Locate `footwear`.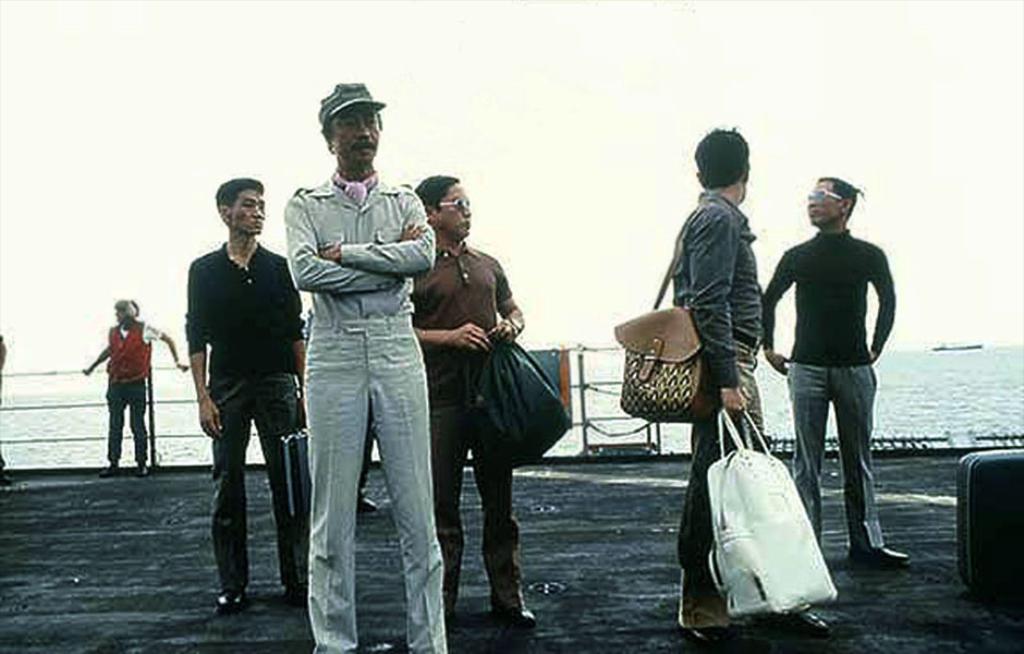
Bounding box: (x1=345, y1=641, x2=395, y2=653).
